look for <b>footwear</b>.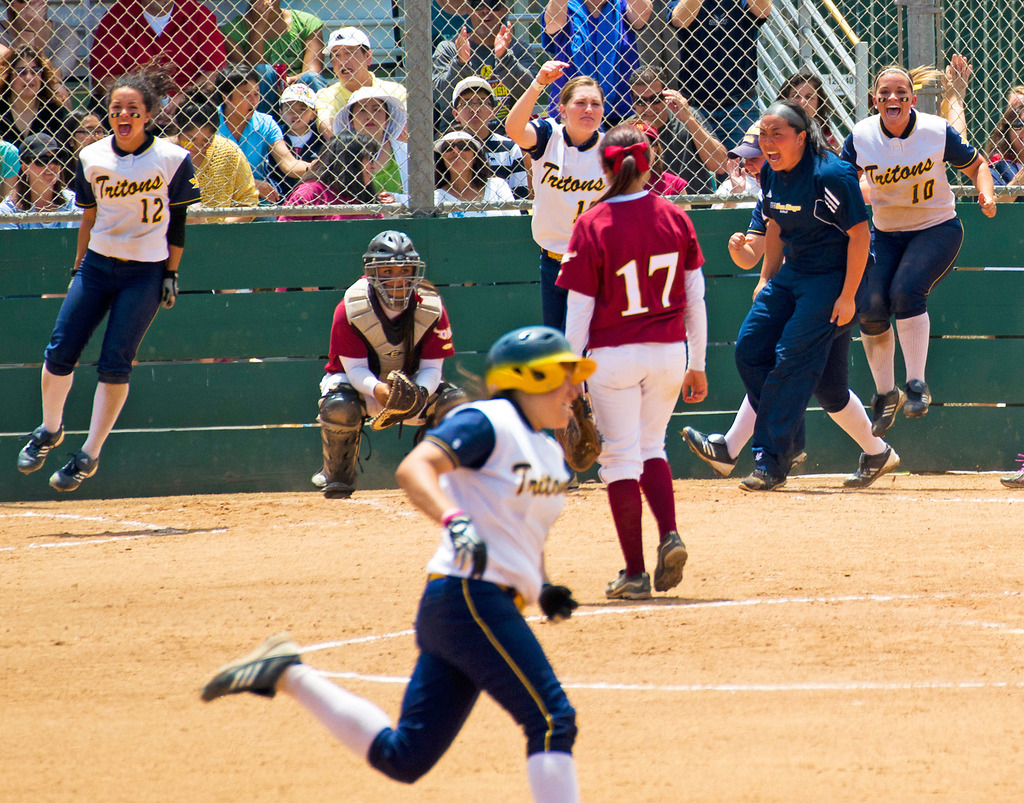
Found: <region>732, 466, 785, 491</region>.
